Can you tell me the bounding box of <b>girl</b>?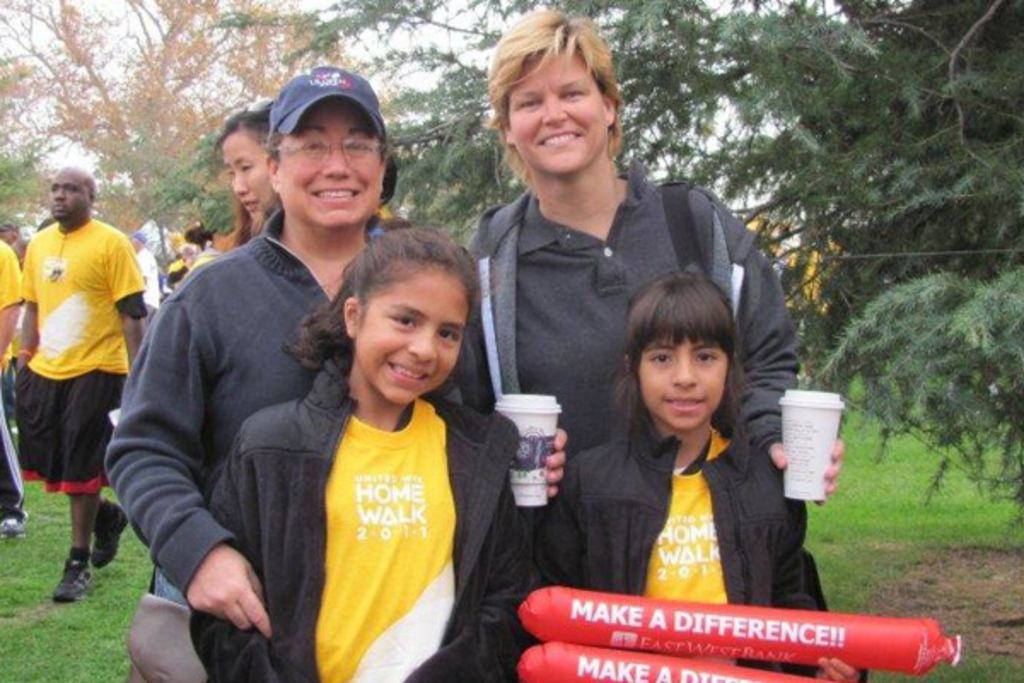
{"left": 532, "top": 266, "right": 874, "bottom": 681}.
